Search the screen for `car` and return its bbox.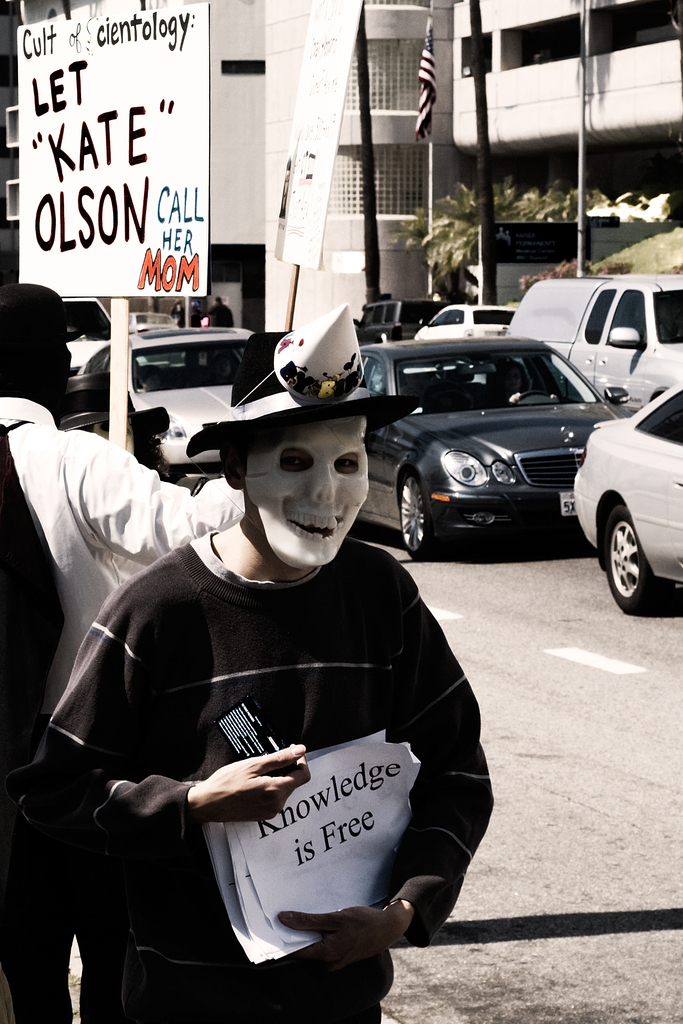
Found: 342/337/630/559.
